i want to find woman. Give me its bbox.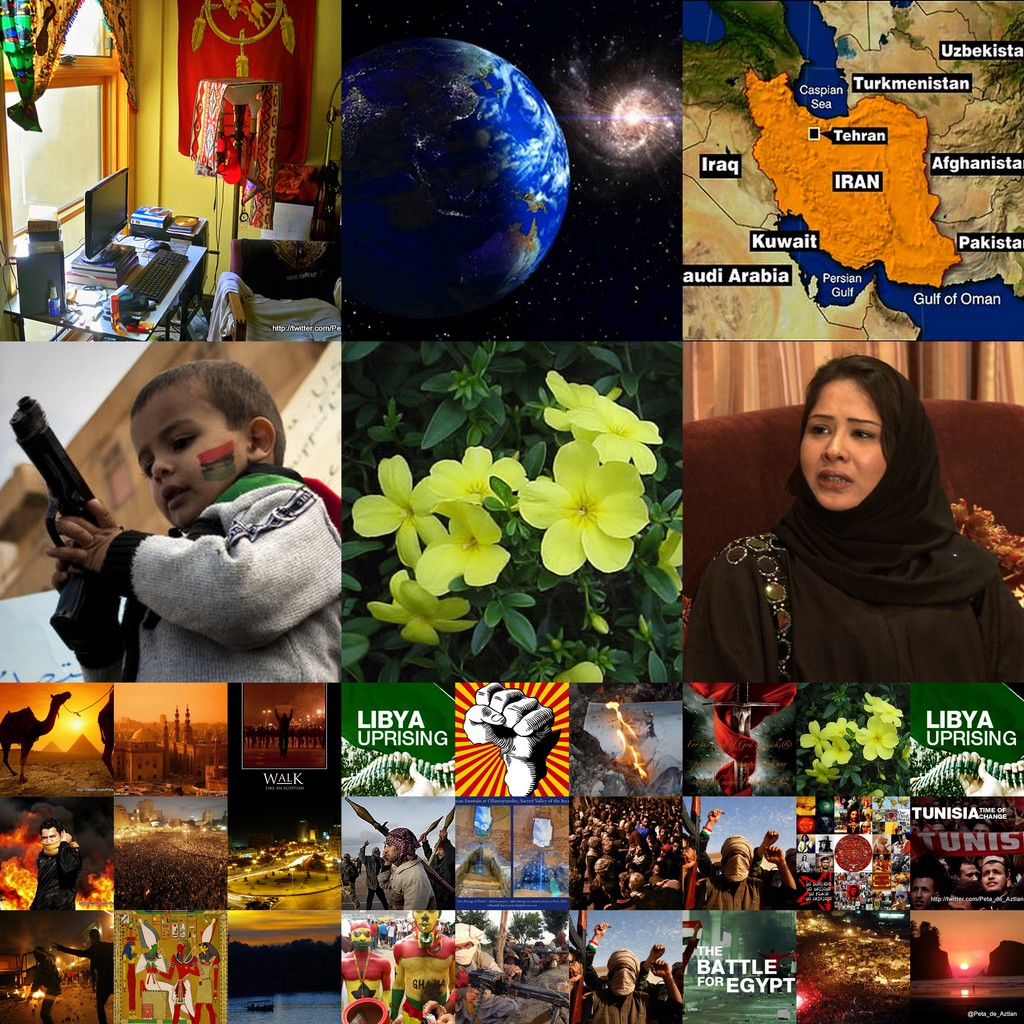
(x1=689, y1=344, x2=1004, y2=748).
